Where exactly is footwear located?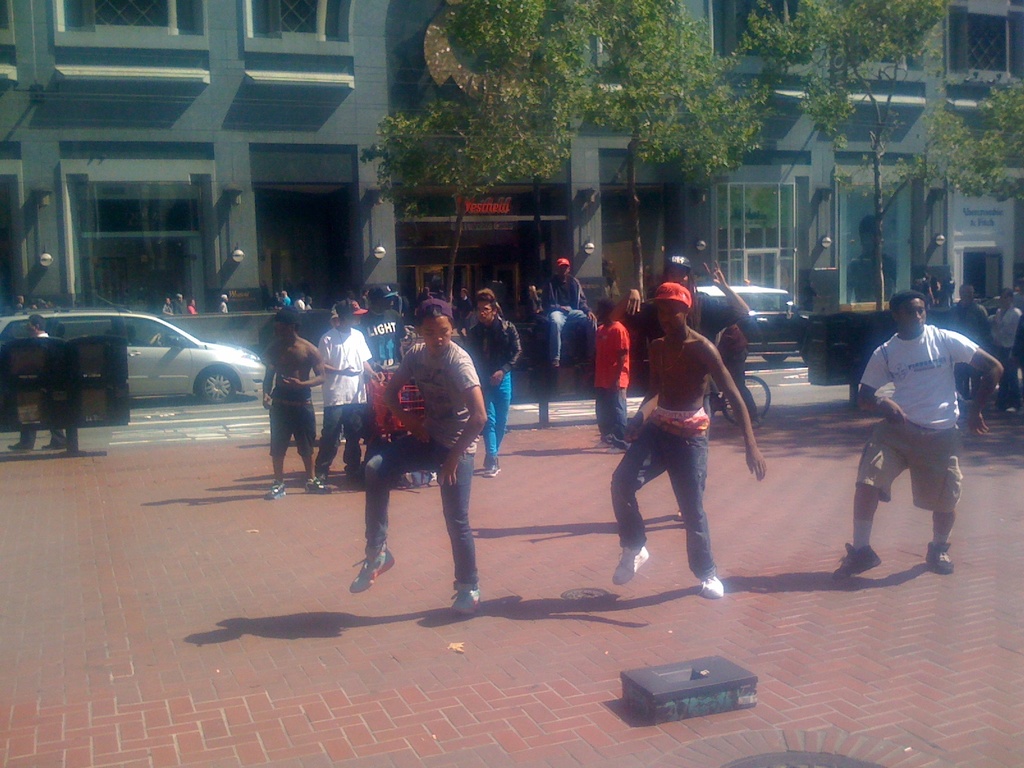
Its bounding box is <bbox>452, 589, 477, 615</bbox>.
